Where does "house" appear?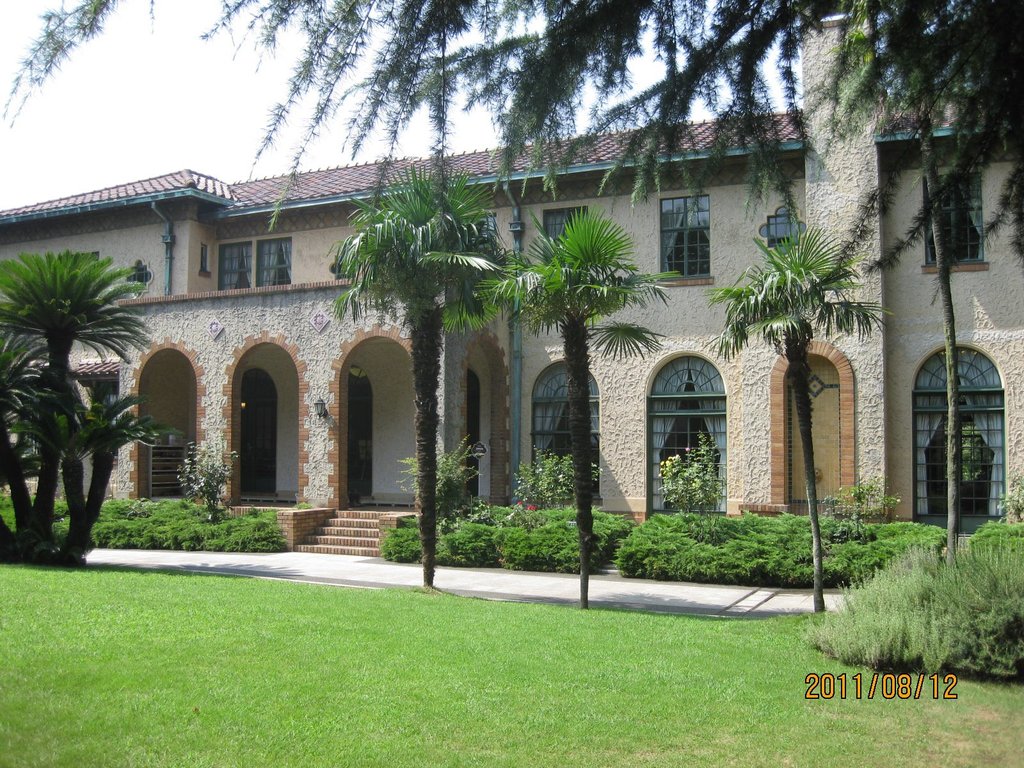
Appears at {"left": 0, "top": 12, "right": 1023, "bottom": 566}.
